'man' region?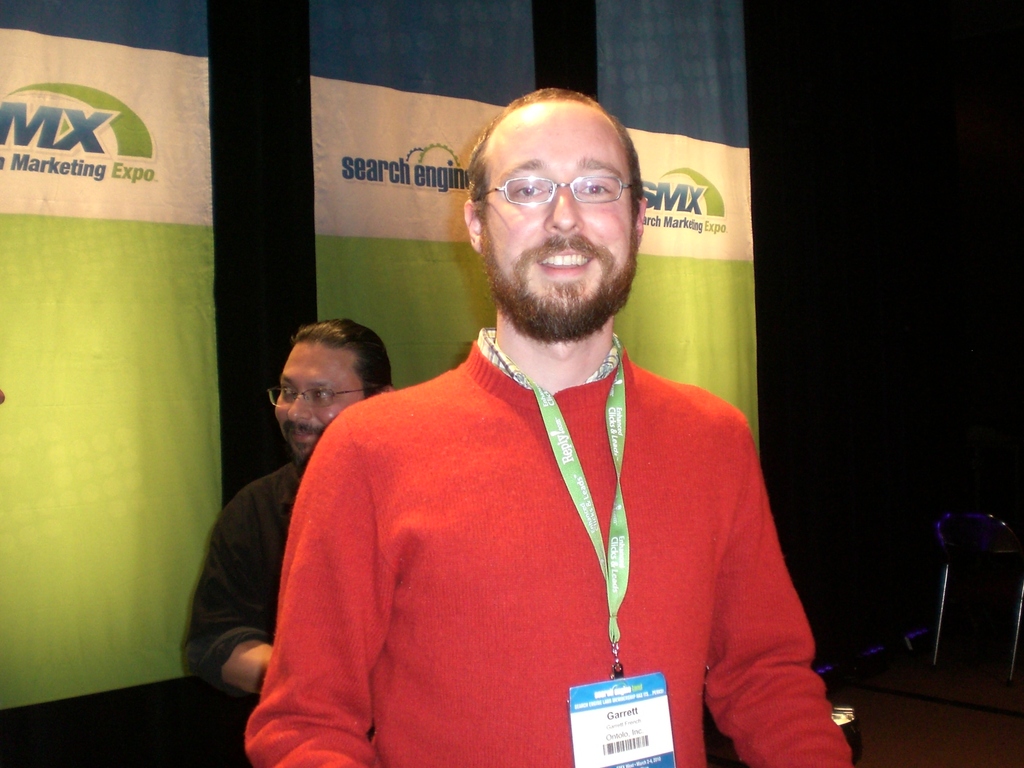
BBox(244, 88, 828, 748)
